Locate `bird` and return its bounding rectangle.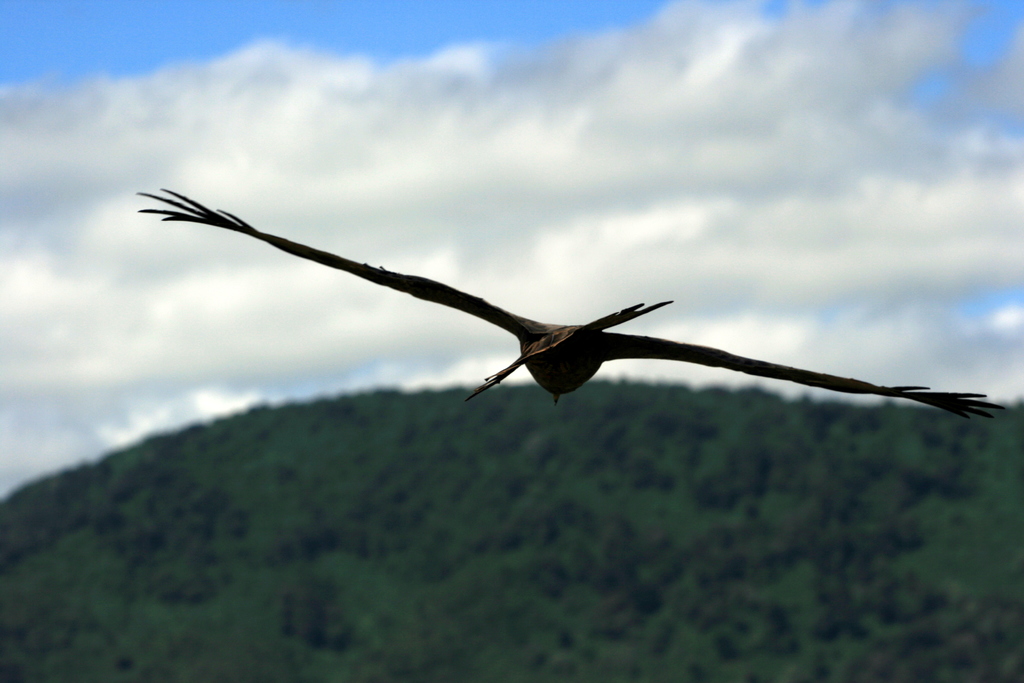
(left=101, top=190, right=991, bottom=422).
